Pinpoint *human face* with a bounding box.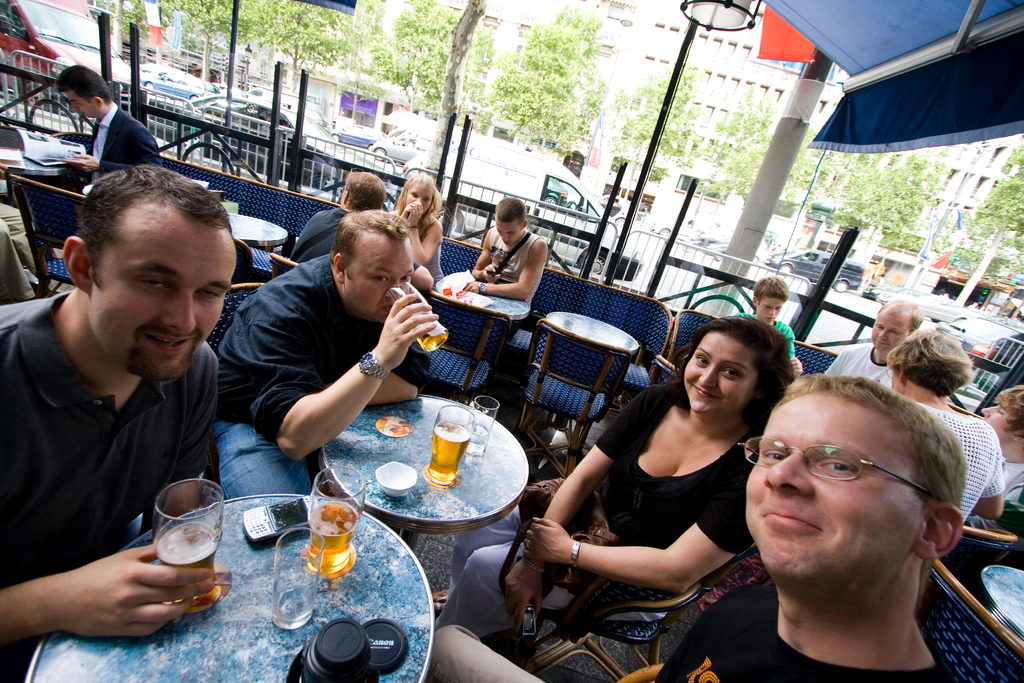
(347, 231, 417, 323).
